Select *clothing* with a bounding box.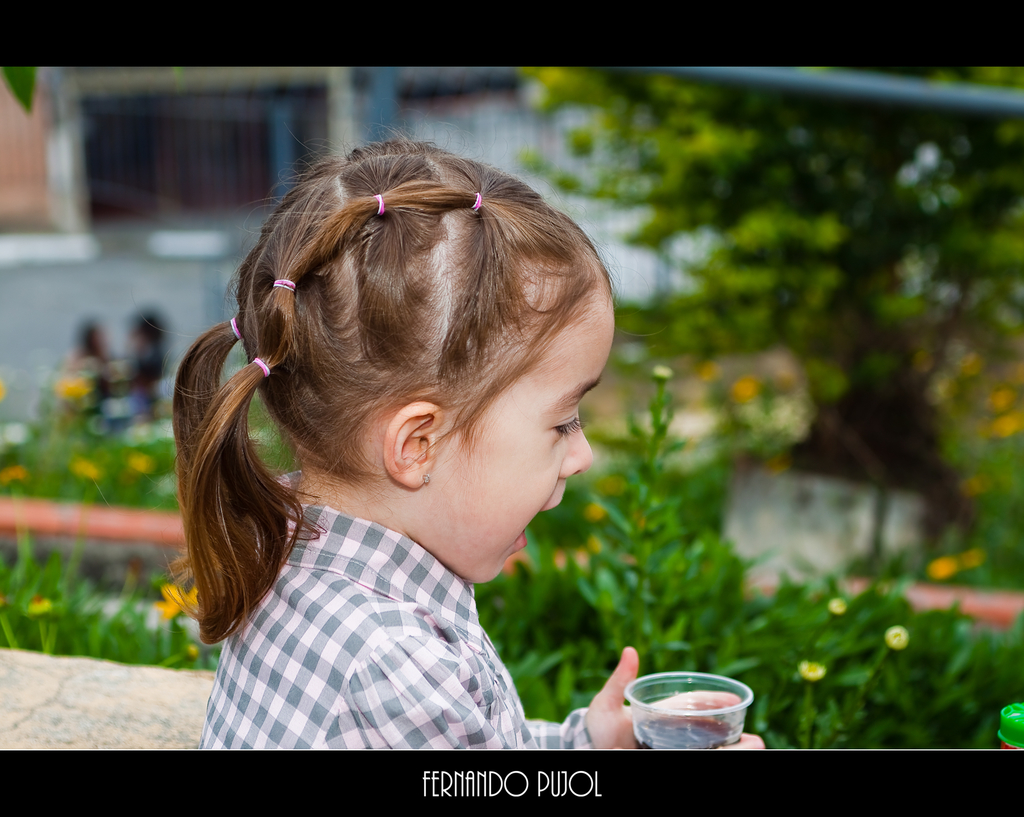
<box>191,466,589,758</box>.
